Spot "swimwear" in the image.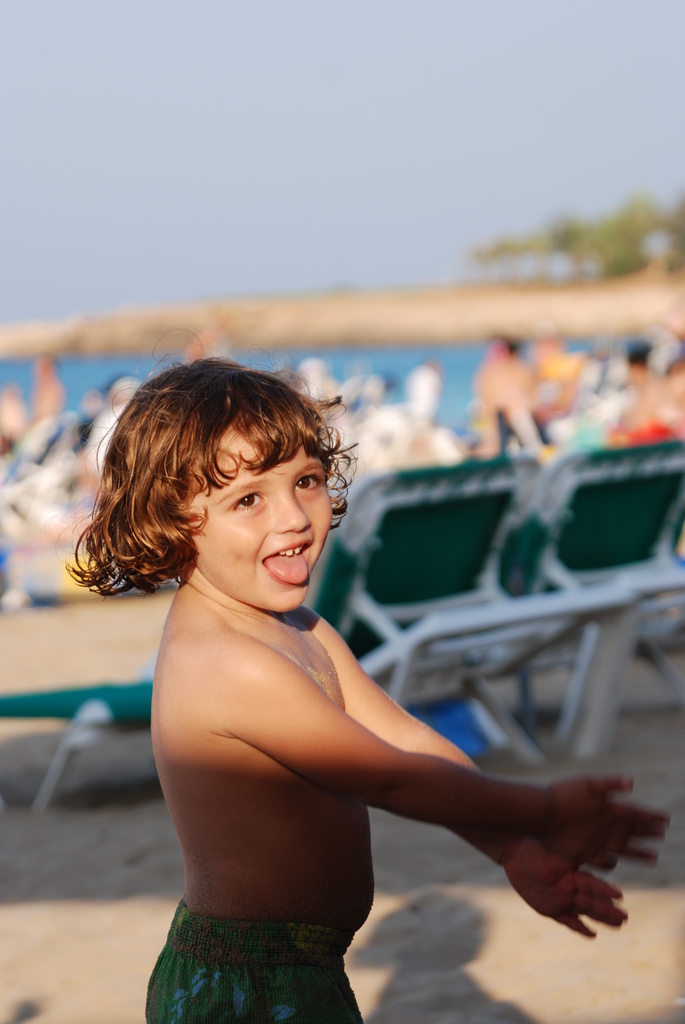
"swimwear" found at x1=143, y1=900, x2=370, y2=1023.
